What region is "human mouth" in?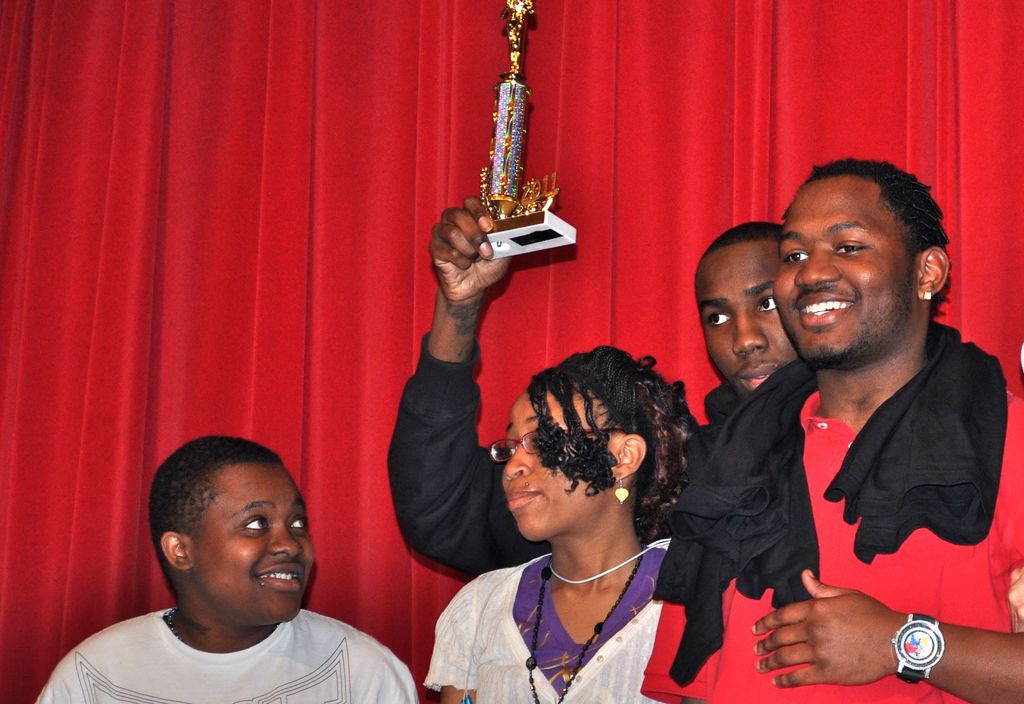
BBox(504, 483, 541, 518).
